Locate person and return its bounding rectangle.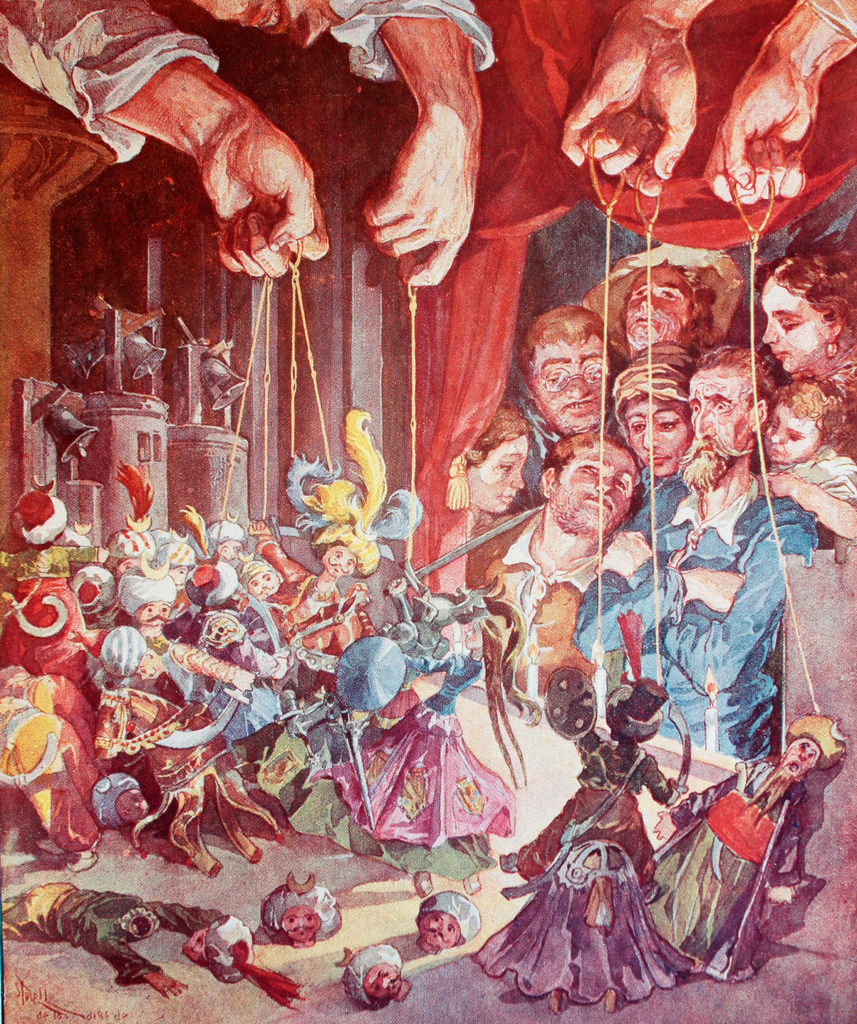
select_region(747, 235, 856, 464).
